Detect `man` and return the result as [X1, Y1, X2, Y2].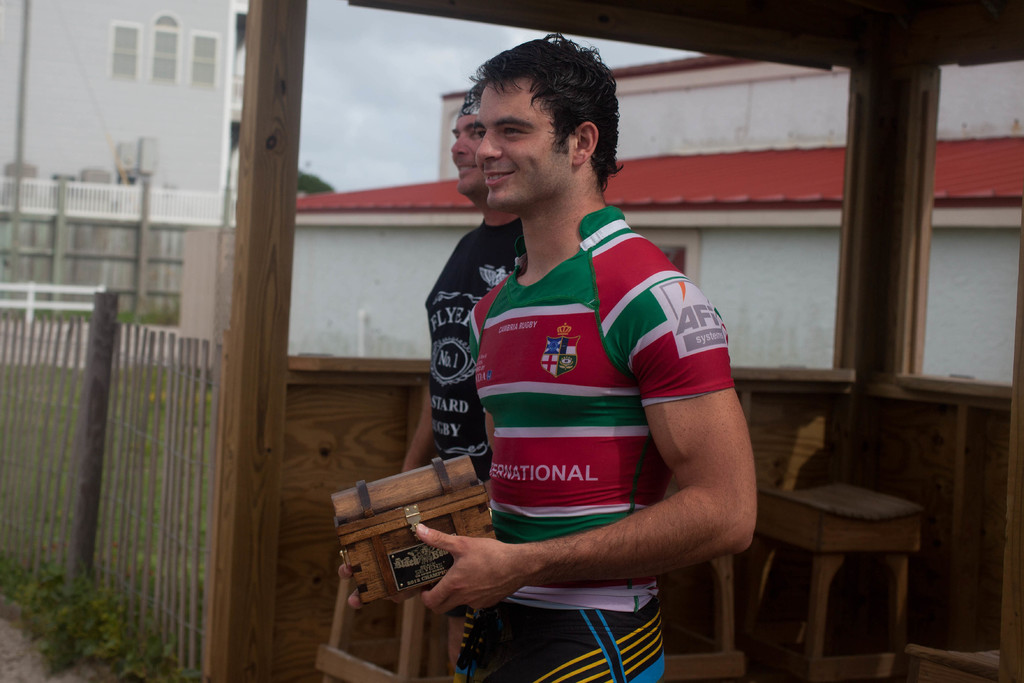
[399, 77, 530, 682].
